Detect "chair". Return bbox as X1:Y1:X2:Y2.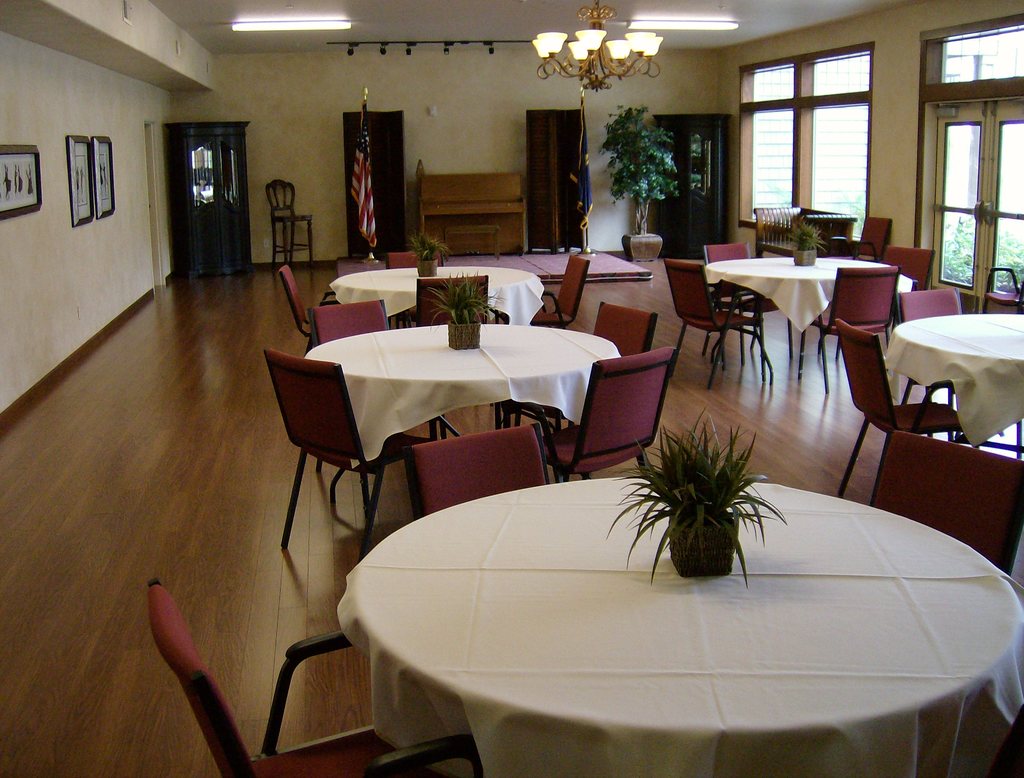
384:248:445:271.
